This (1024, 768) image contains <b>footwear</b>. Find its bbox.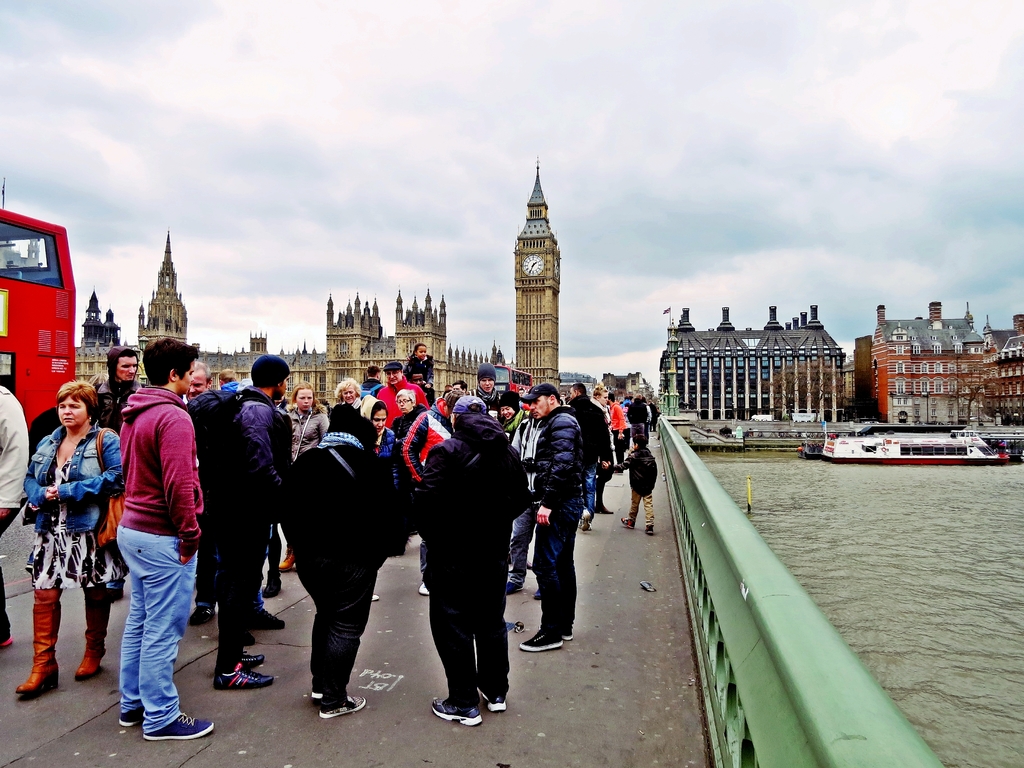
[145, 712, 217, 739].
